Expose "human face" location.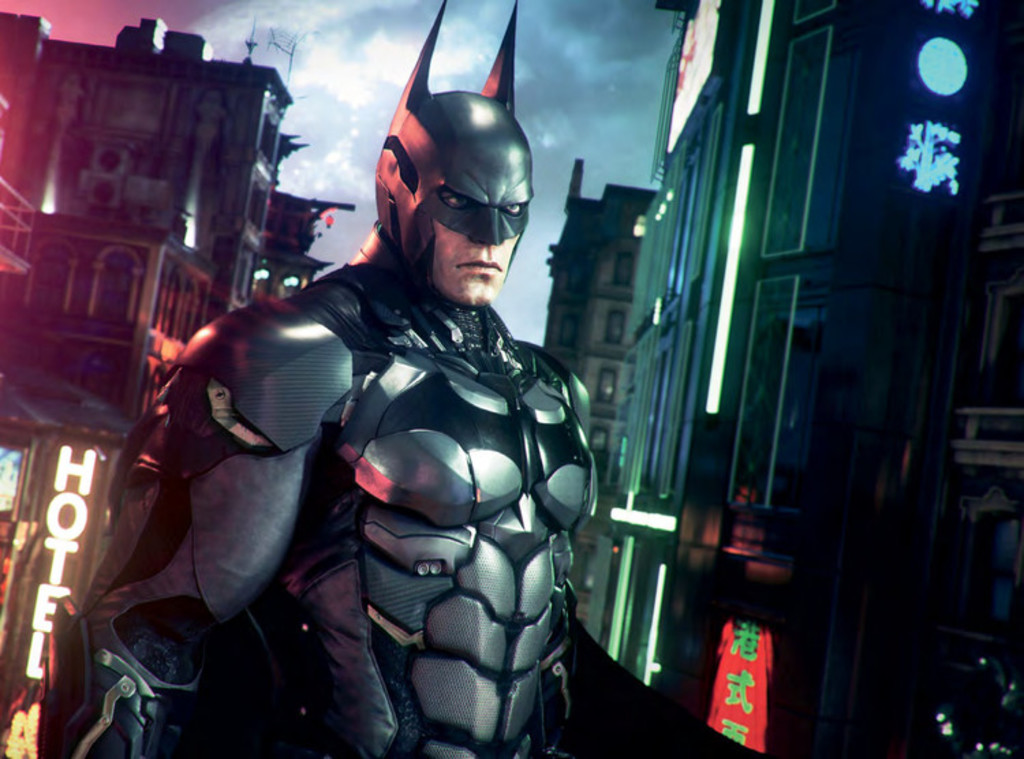
Exposed at rect(433, 188, 530, 303).
